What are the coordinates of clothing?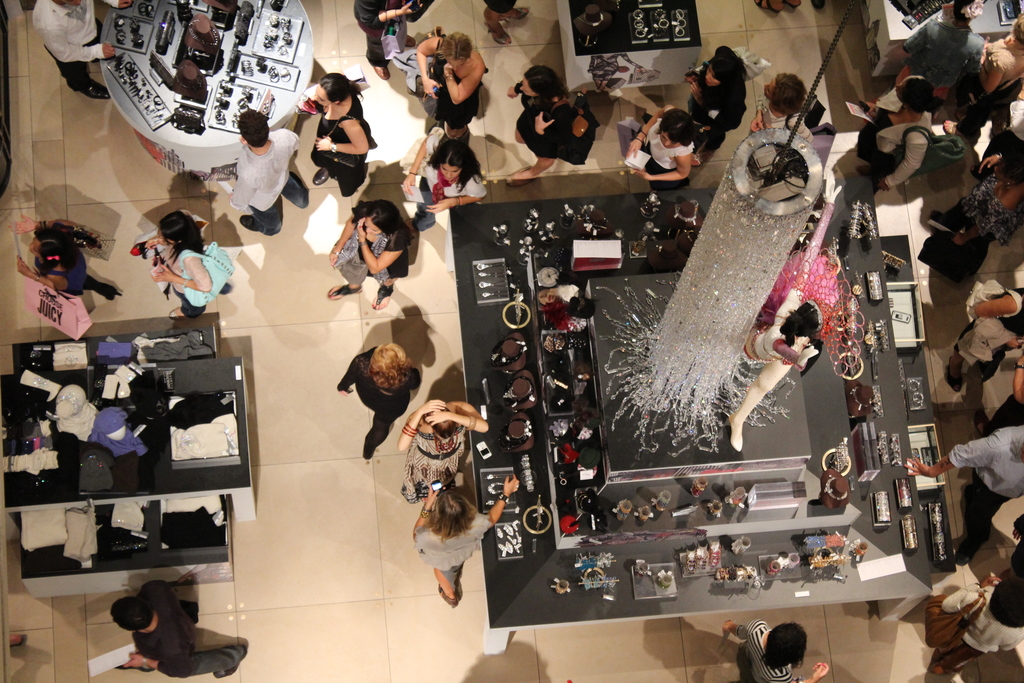
412:517:499:591.
